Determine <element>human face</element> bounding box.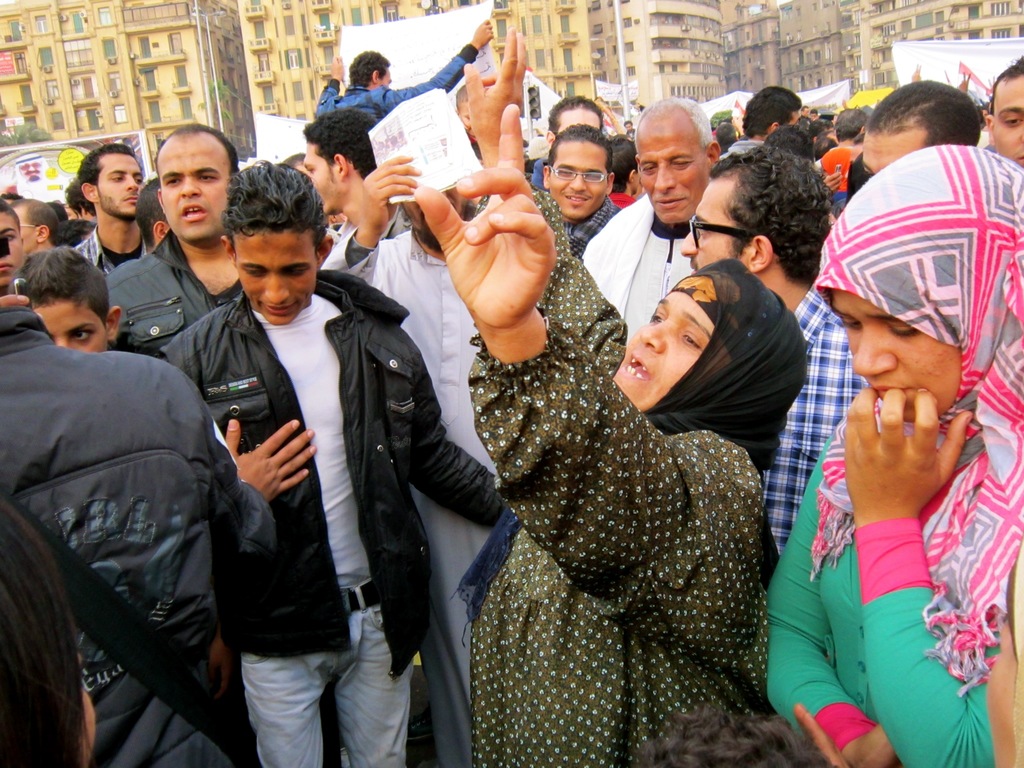
Determined: bbox=[677, 172, 737, 275].
